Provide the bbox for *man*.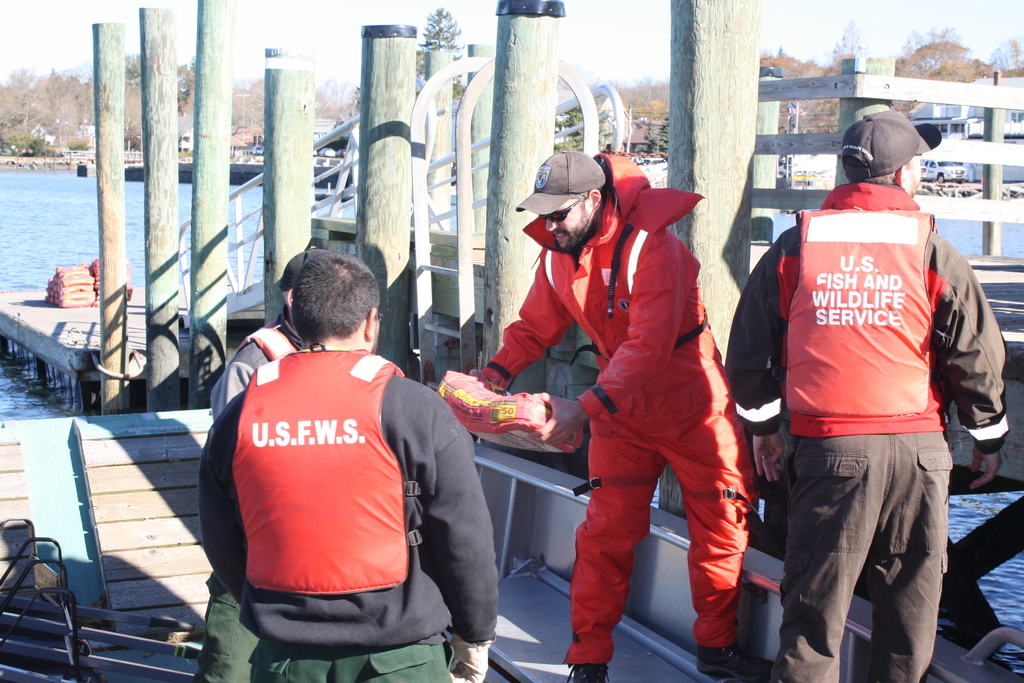
475:149:753:682.
